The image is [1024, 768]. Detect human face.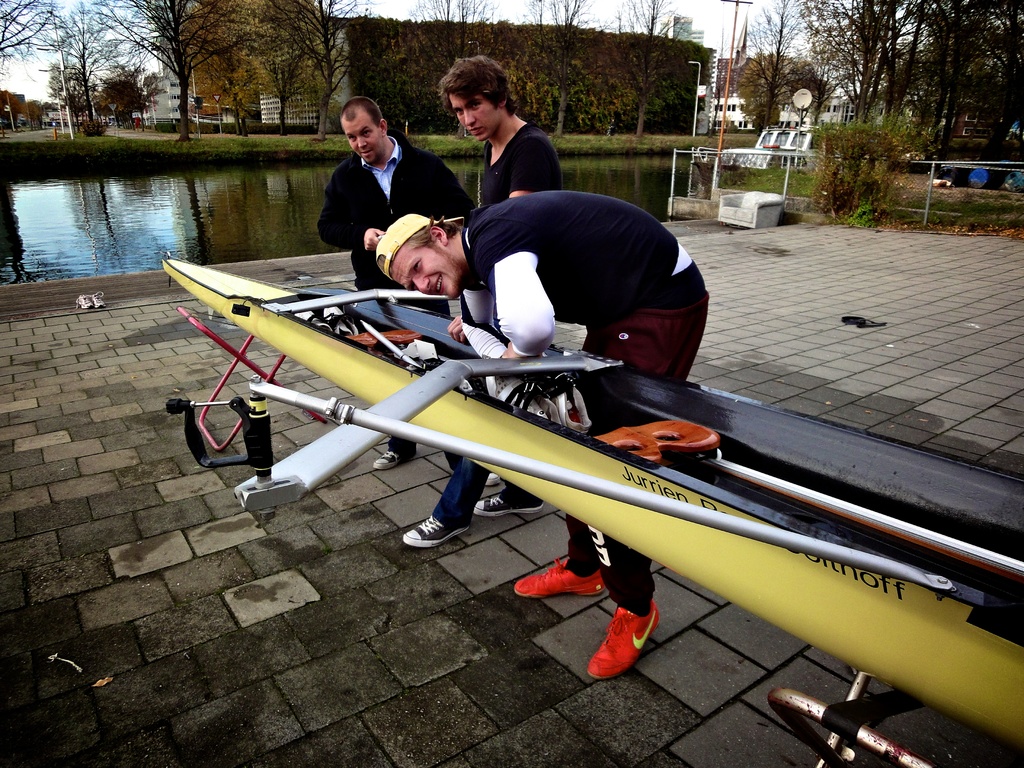
Detection: [396, 245, 454, 302].
